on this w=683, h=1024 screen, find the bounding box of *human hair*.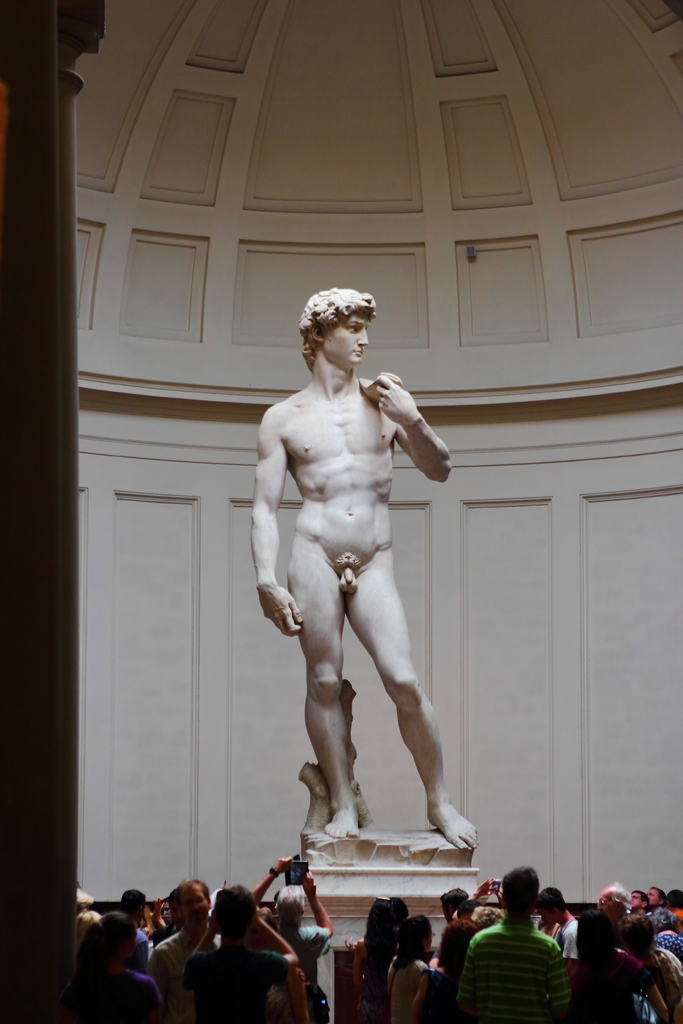
Bounding box: bbox(432, 884, 471, 909).
